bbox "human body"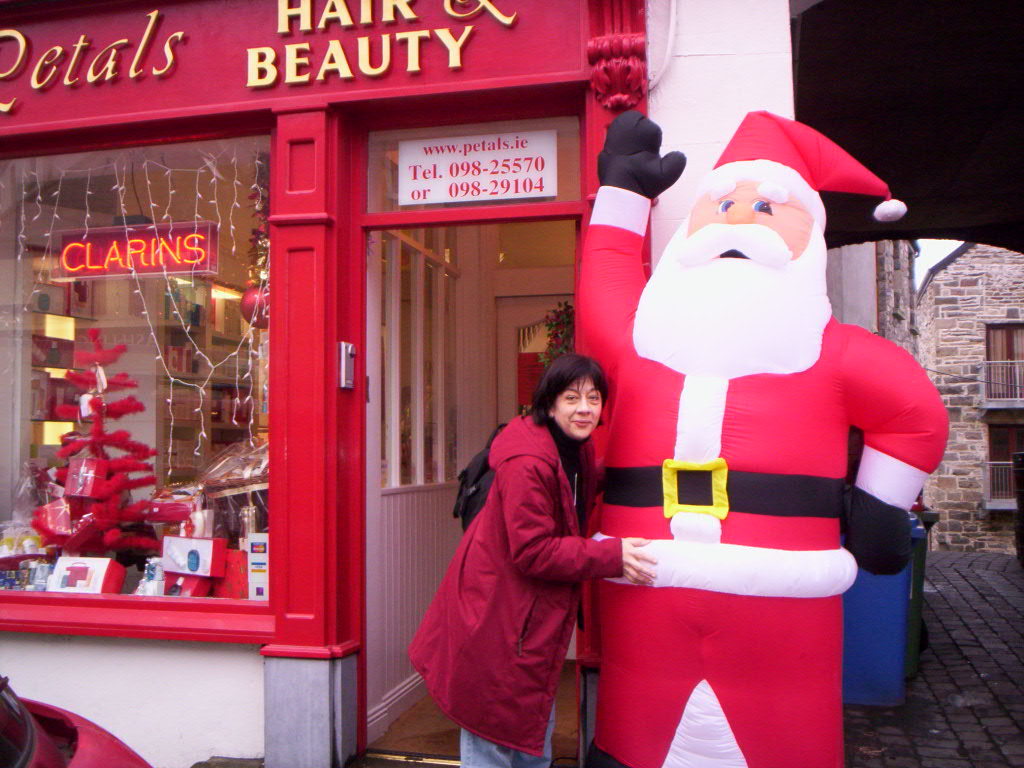
<region>594, 144, 930, 767</region>
